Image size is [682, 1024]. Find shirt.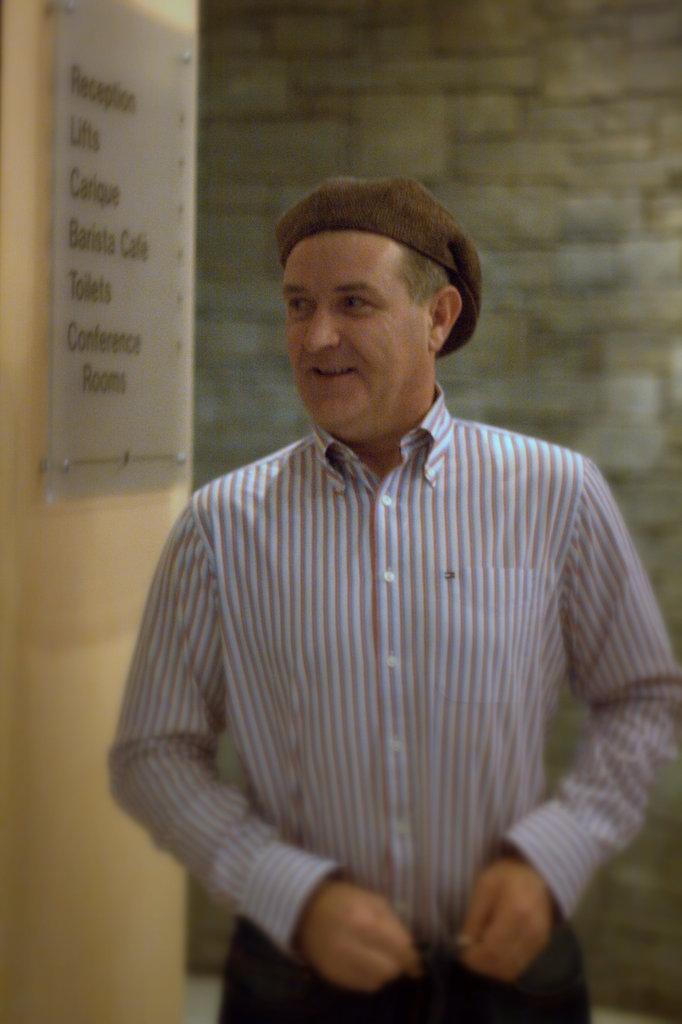
109, 382, 679, 955.
